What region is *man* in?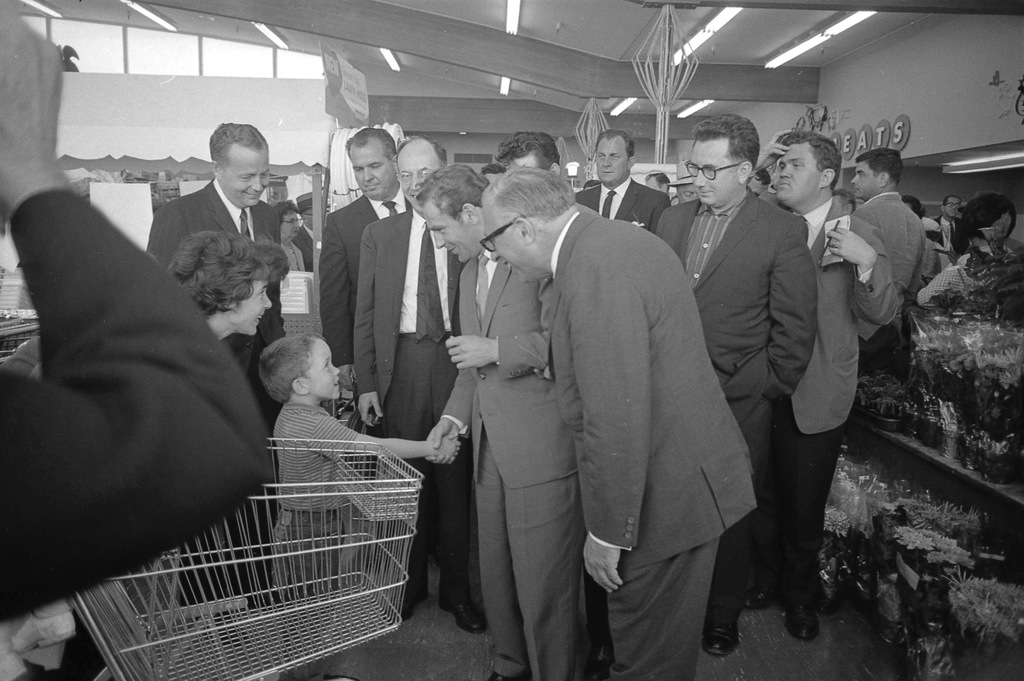
<bbox>291, 188, 332, 272</bbox>.
